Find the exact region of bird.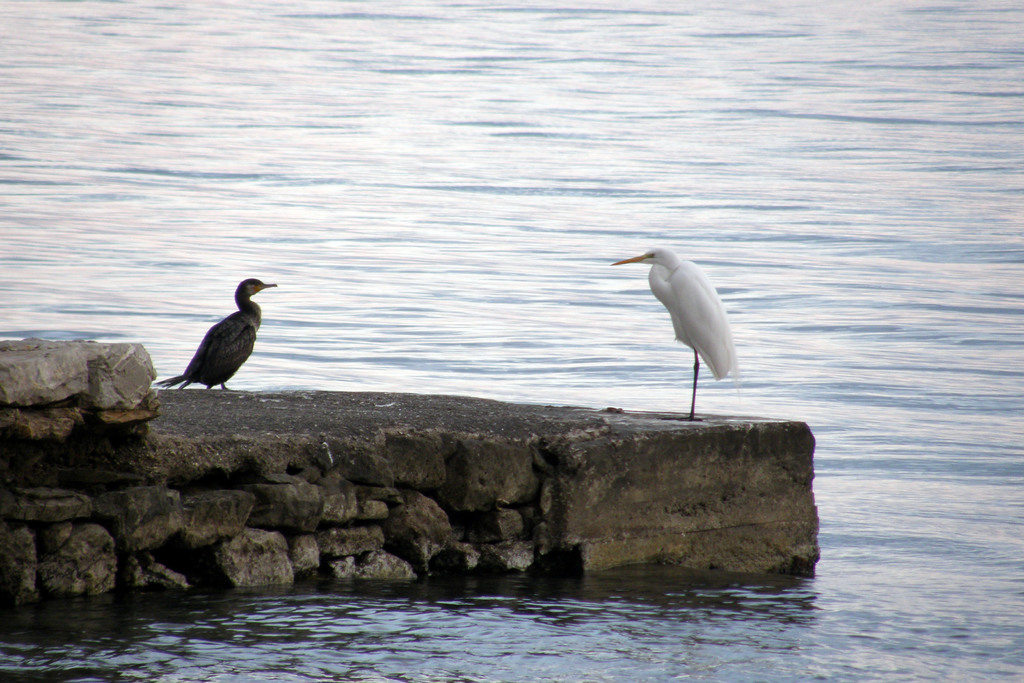
Exact region: select_region(608, 243, 743, 422).
